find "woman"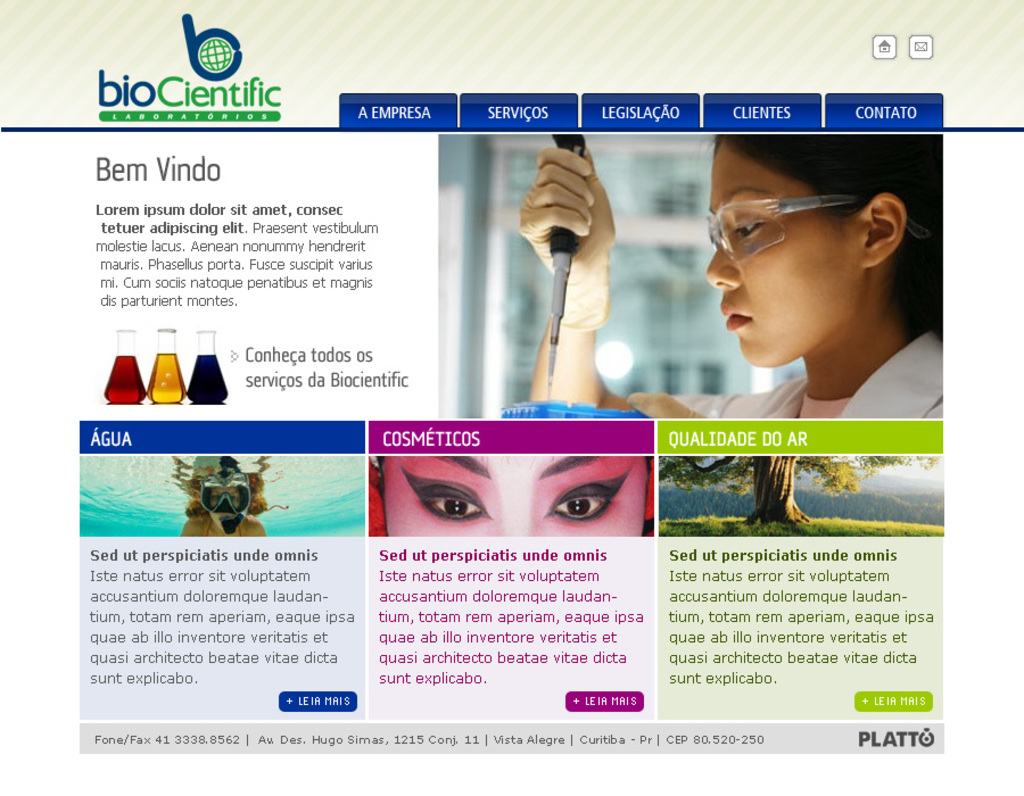
[left=172, top=449, right=286, bottom=540]
